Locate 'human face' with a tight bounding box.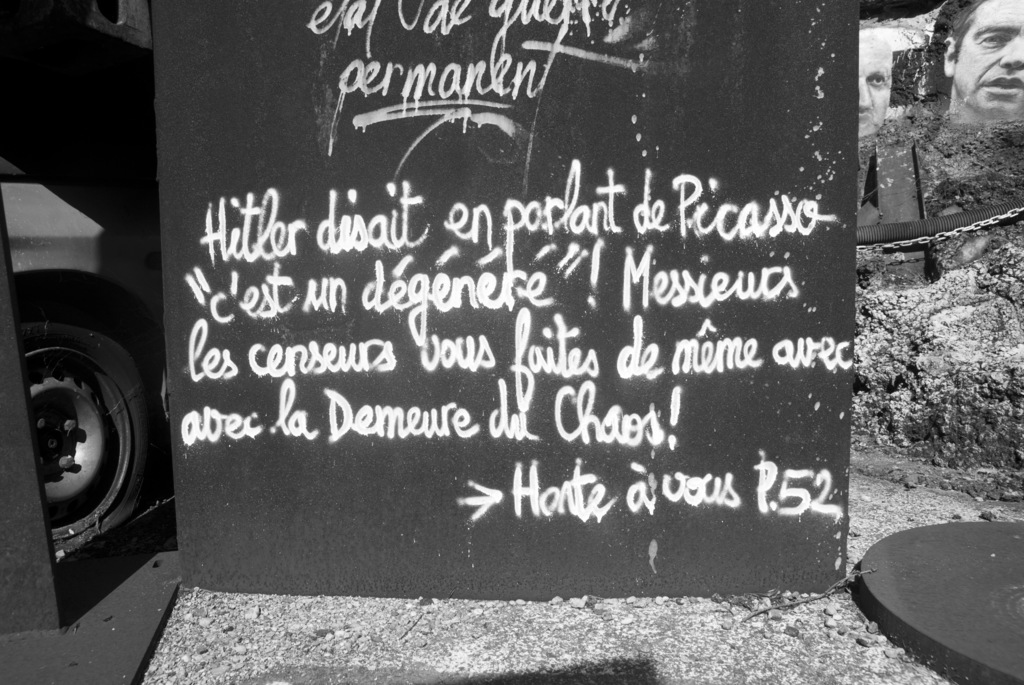
{"x1": 859, "y1": 42, "x2": 895, "y2": 143}.
